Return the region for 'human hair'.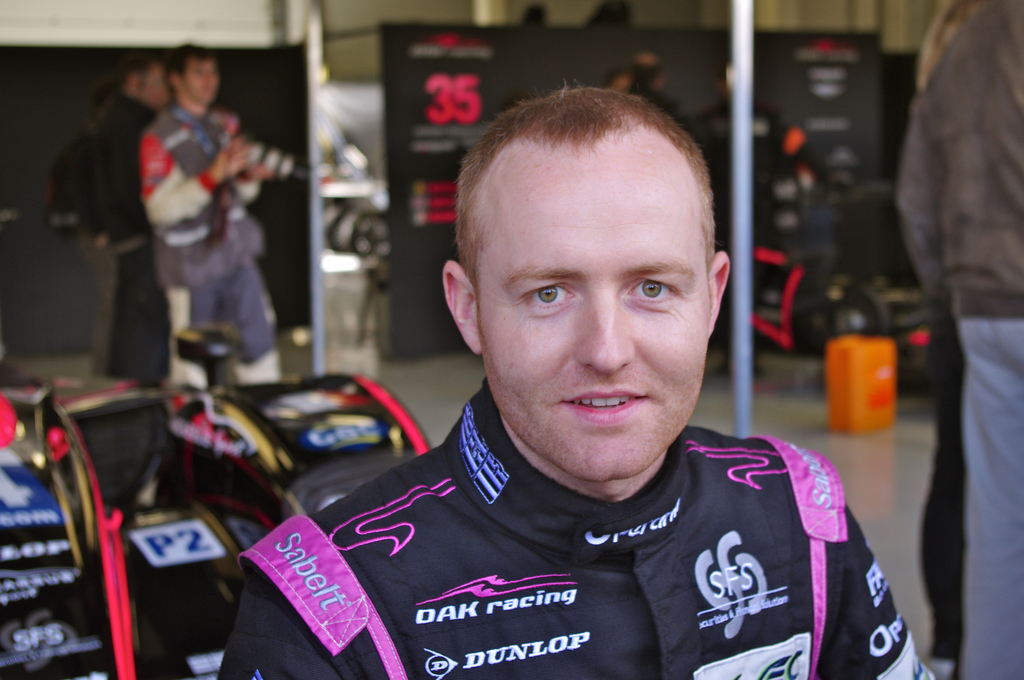
<bbox>95, 77, 118, 106</bbox>.
